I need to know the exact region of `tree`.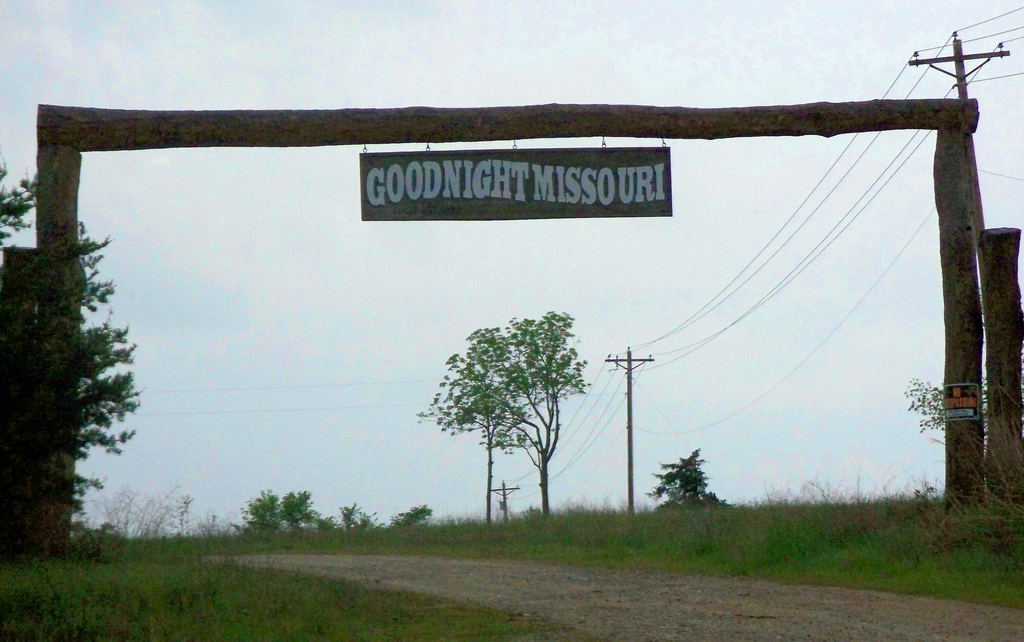
Region: 11/203/141/570.
